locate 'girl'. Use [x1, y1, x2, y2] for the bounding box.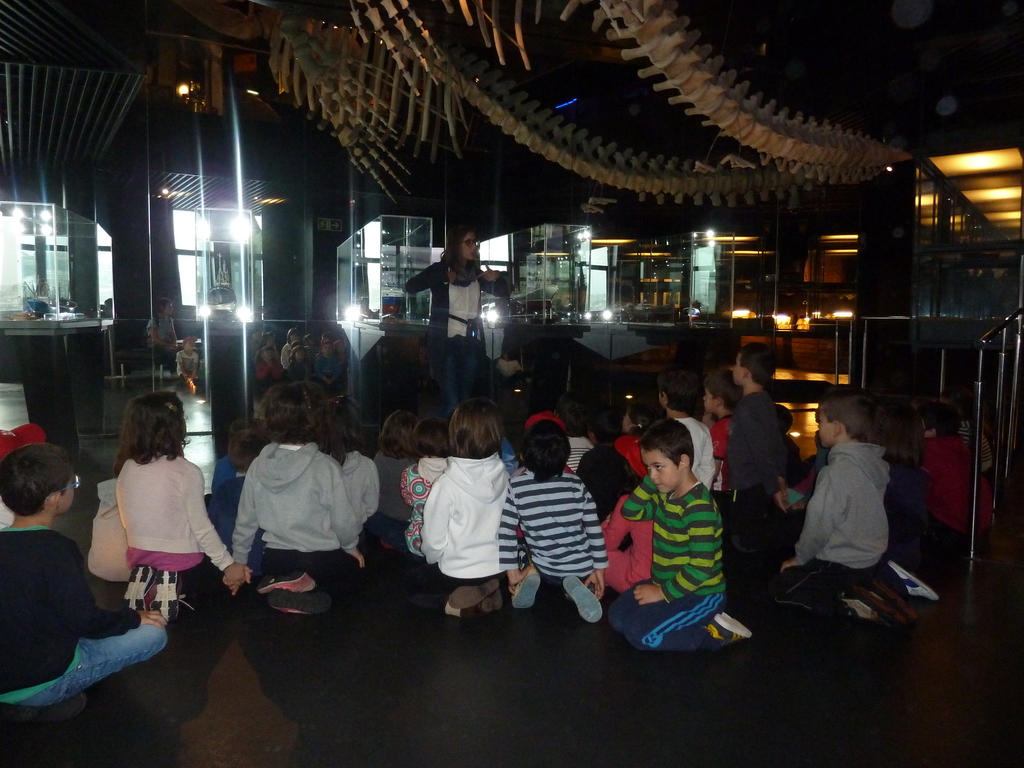
[419, 396, 513, 616].
